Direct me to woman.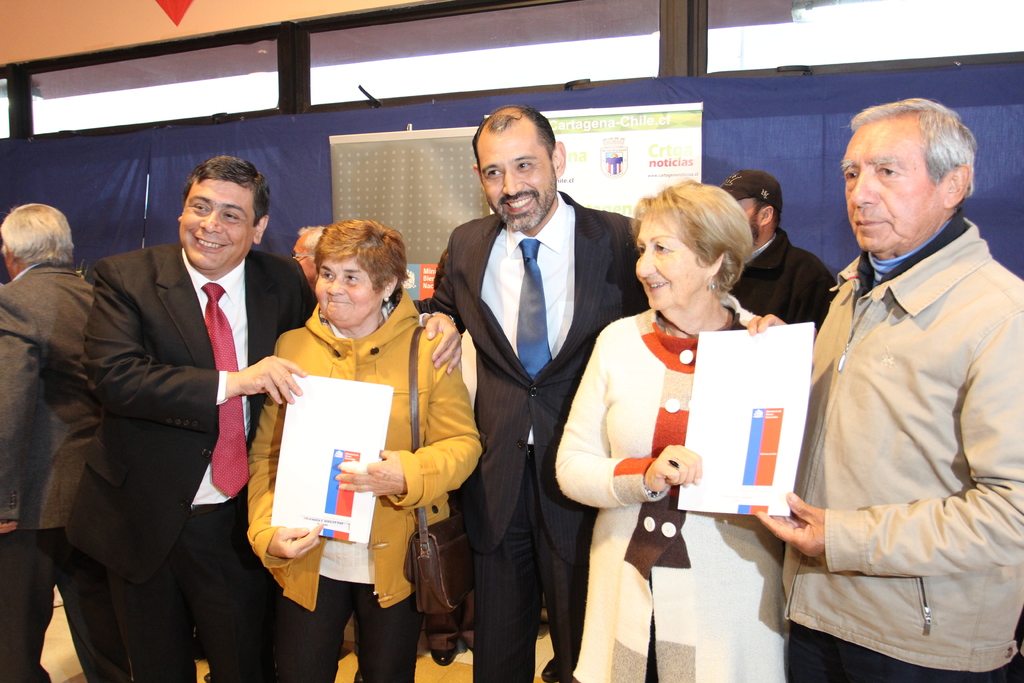
Direction: region(577, 175, 790, 679).
